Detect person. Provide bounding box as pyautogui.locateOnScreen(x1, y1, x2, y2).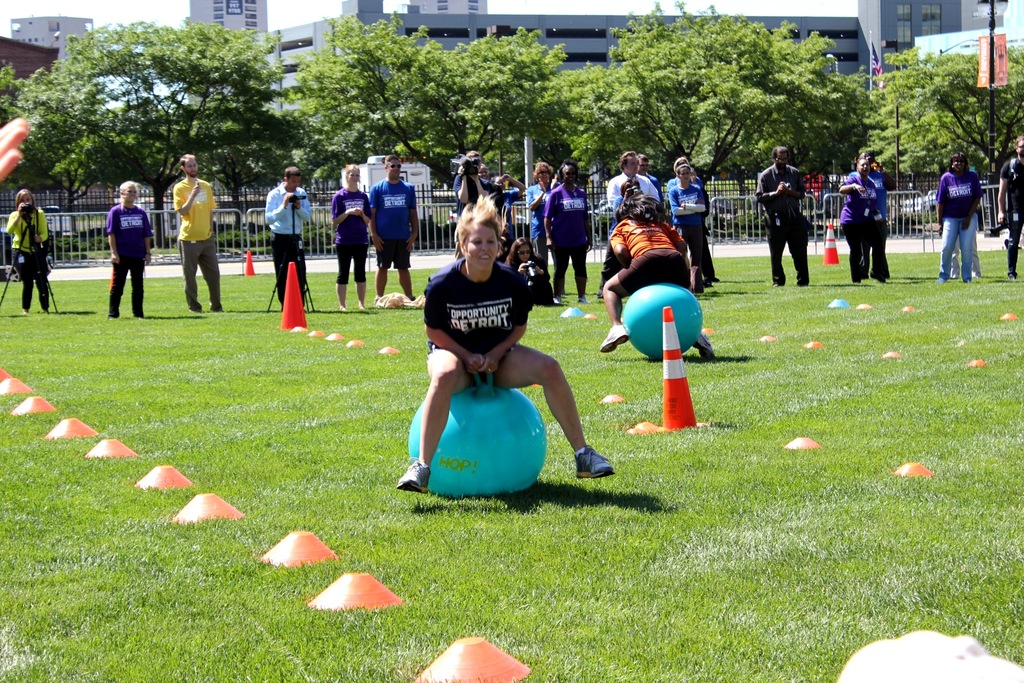
pyautogui.locateOnScreen(599, 147, 658, 300).
